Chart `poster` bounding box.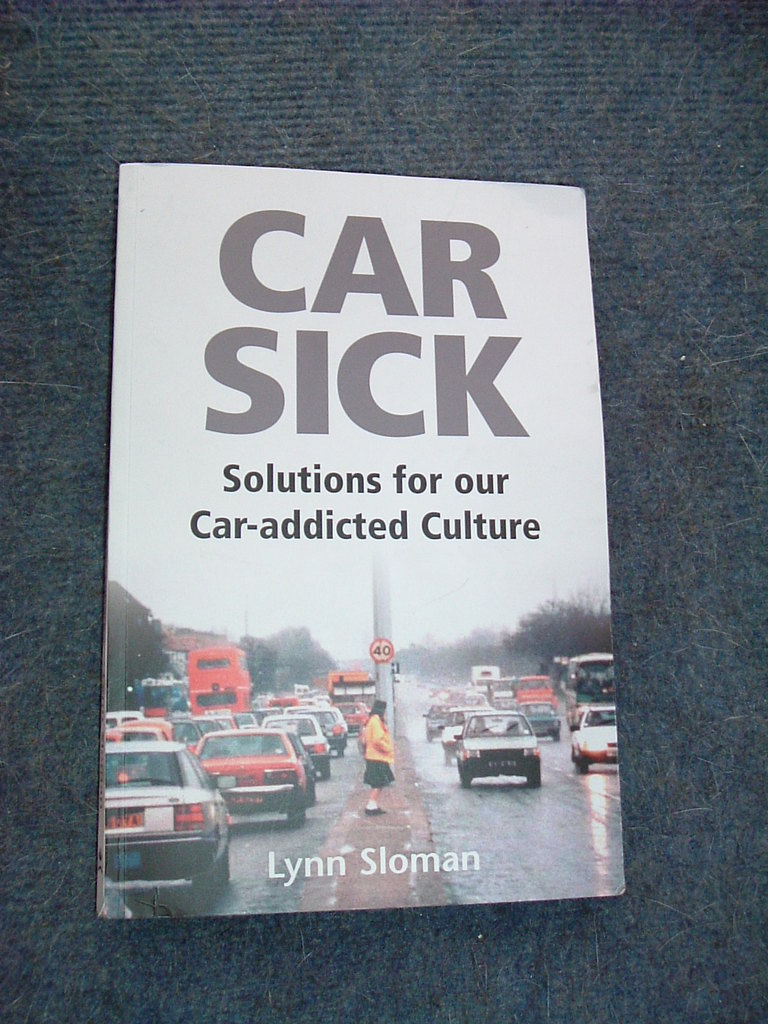
Charted: rect(103, 159, 627, 916).
